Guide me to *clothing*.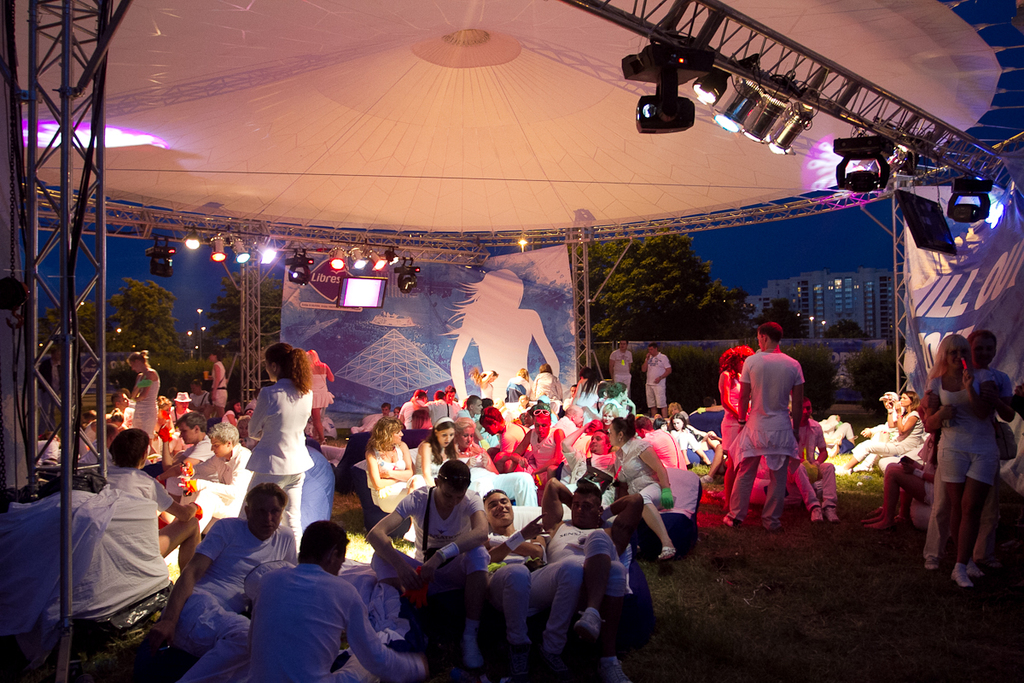
Guidance: bbox(244, 377, 311, 547).
